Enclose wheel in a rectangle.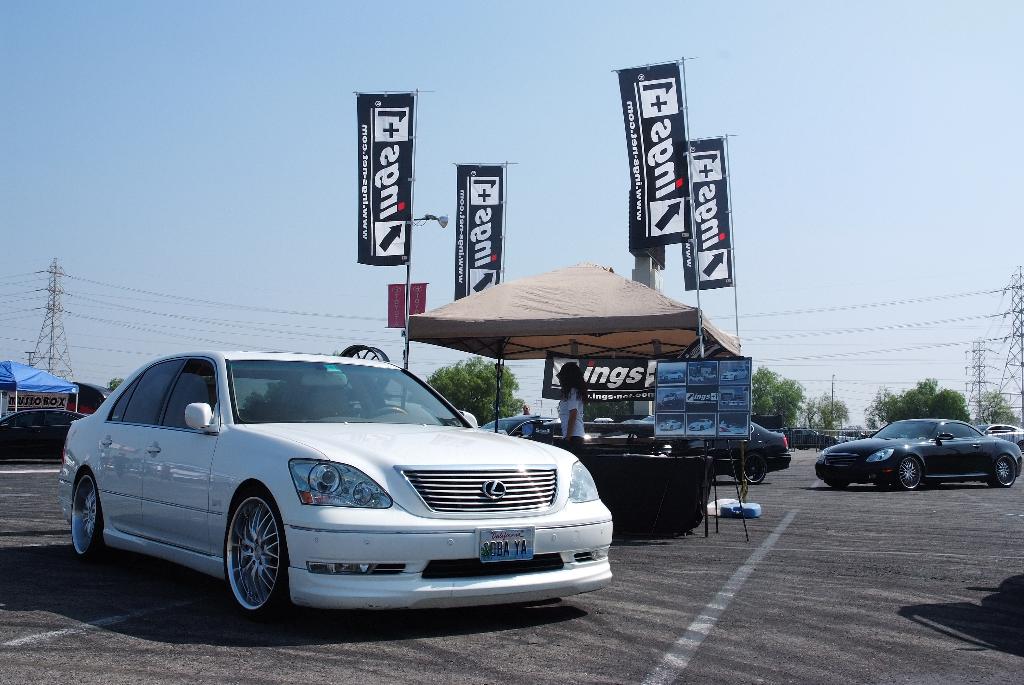
(898, 455, 922, 487).
